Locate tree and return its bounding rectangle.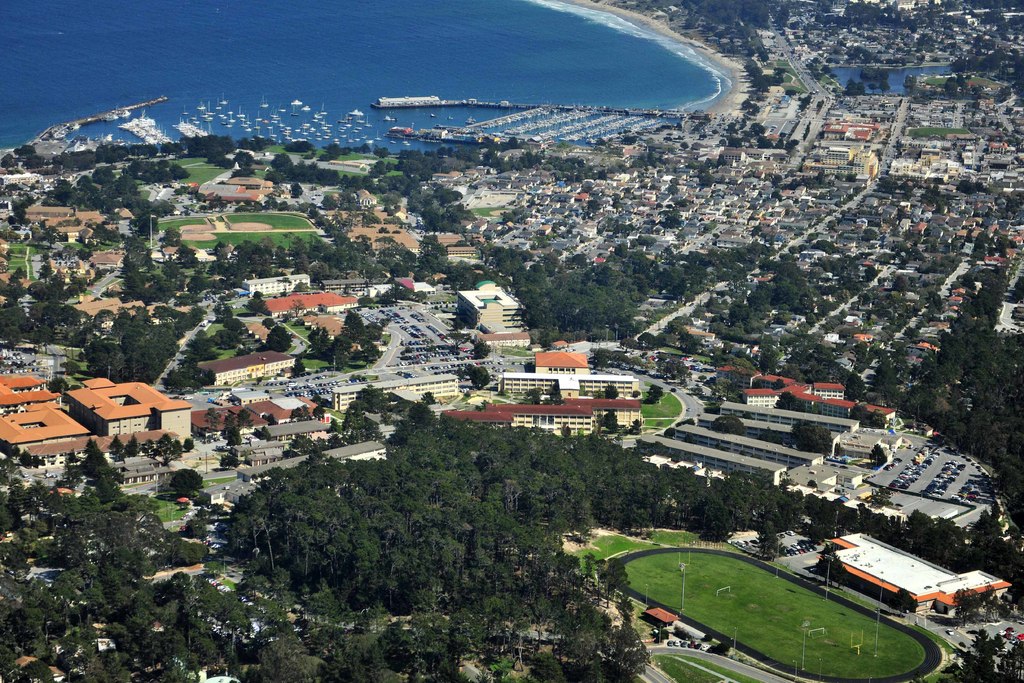
bbox=(771, 382, 785, 388).
